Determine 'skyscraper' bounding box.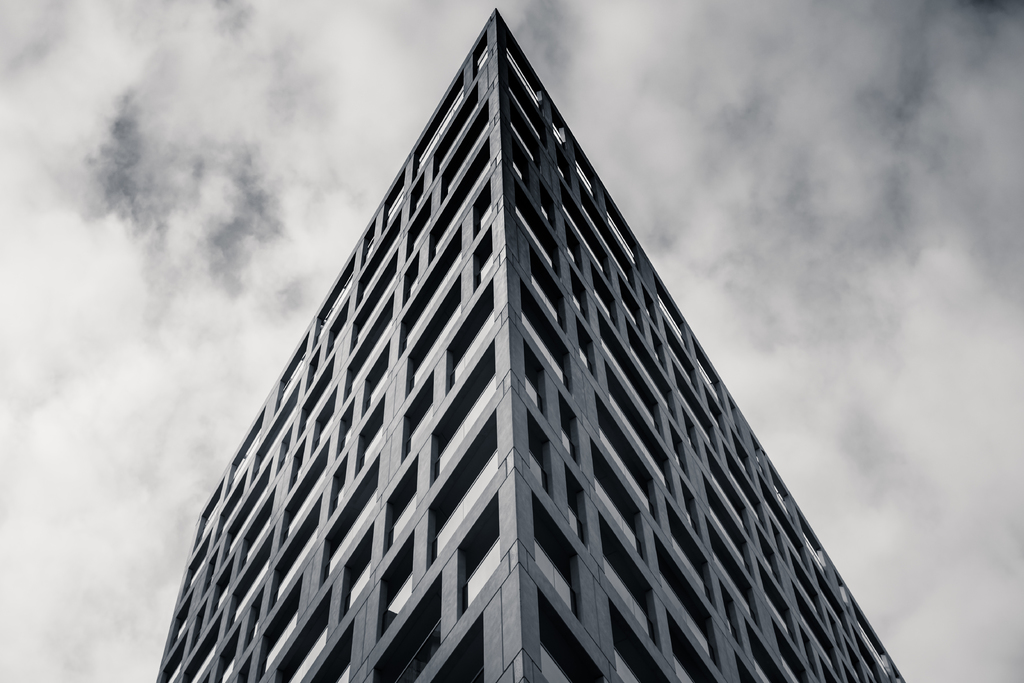
Determined: BBox(123, 44, 913, 681).
